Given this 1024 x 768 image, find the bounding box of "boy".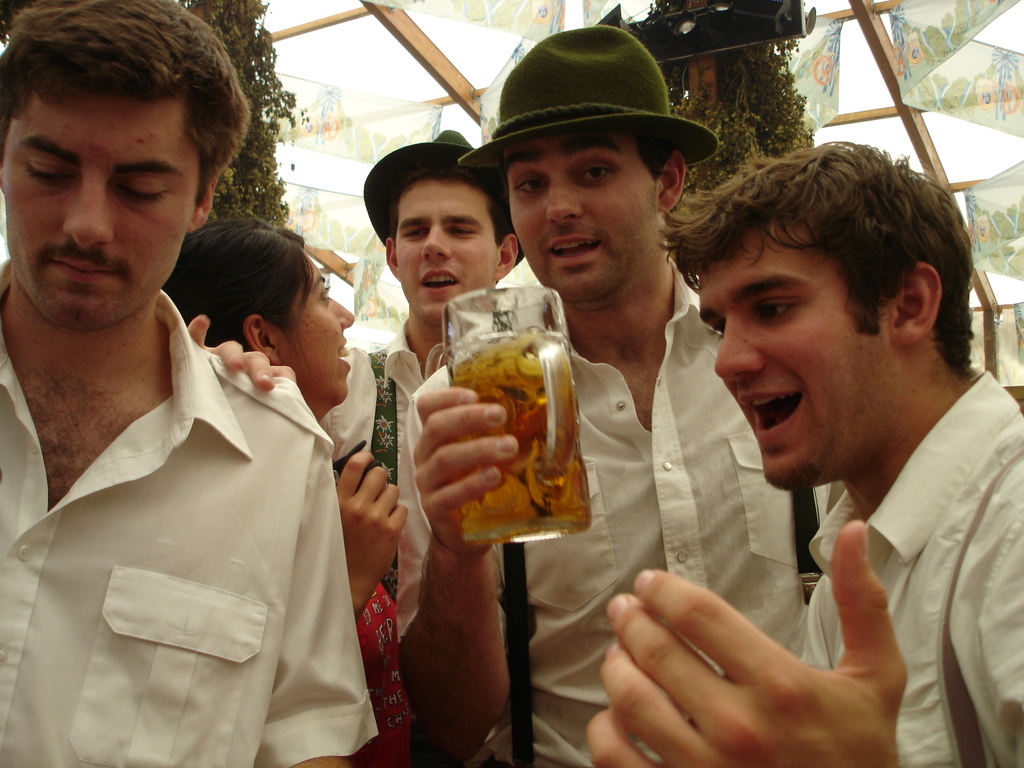
detection(392, 25, 847, 767).
